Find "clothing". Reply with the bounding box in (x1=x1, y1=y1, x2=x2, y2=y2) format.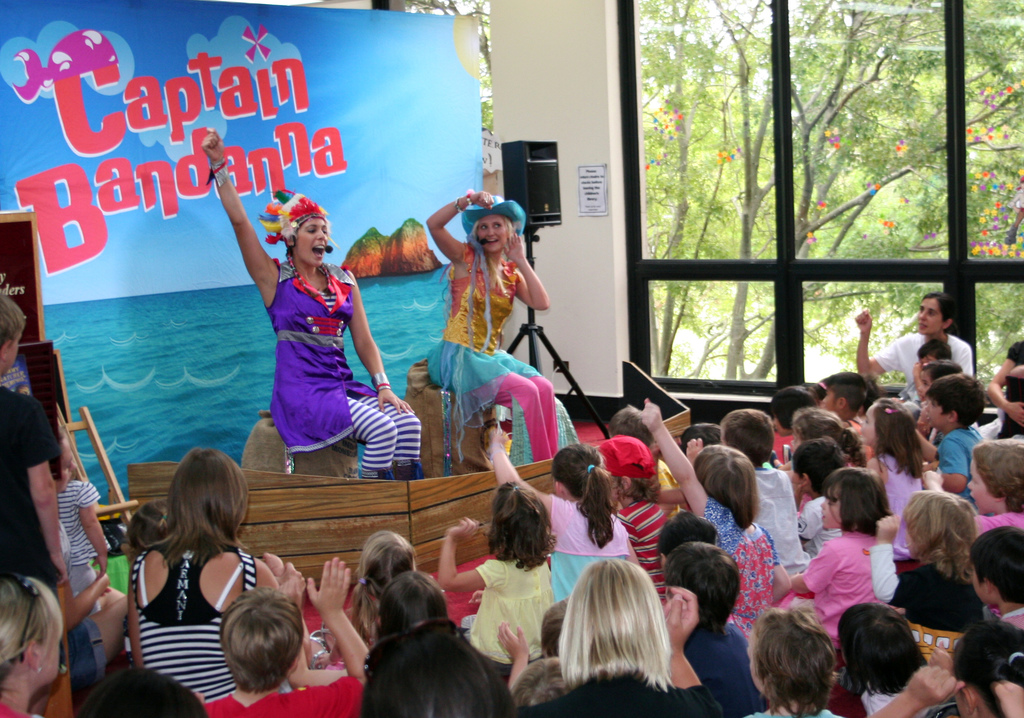
(x1=443, y1=243, x2=548, y2=459).
